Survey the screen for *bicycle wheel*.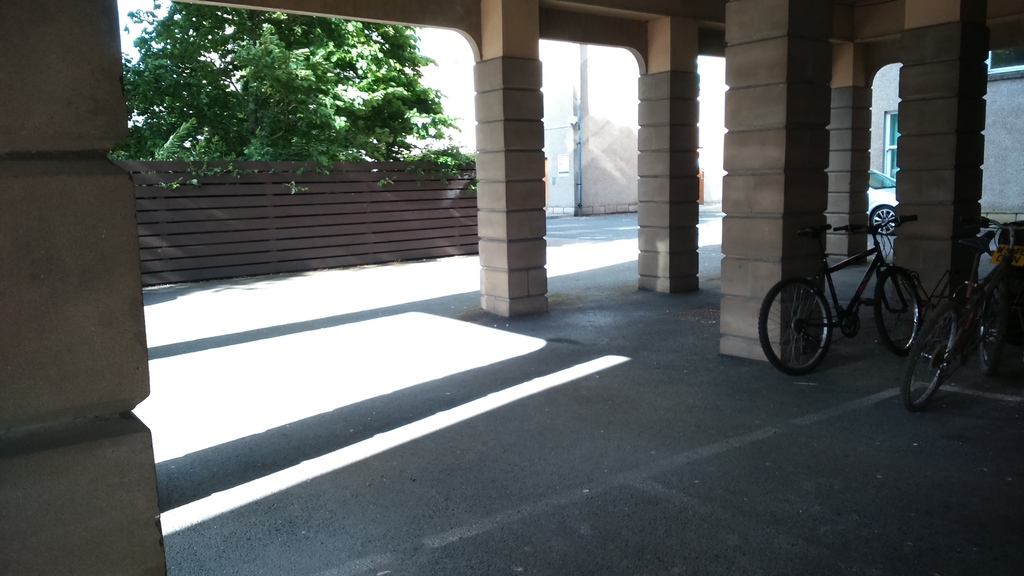
Survey found: 900/316/967/426.
